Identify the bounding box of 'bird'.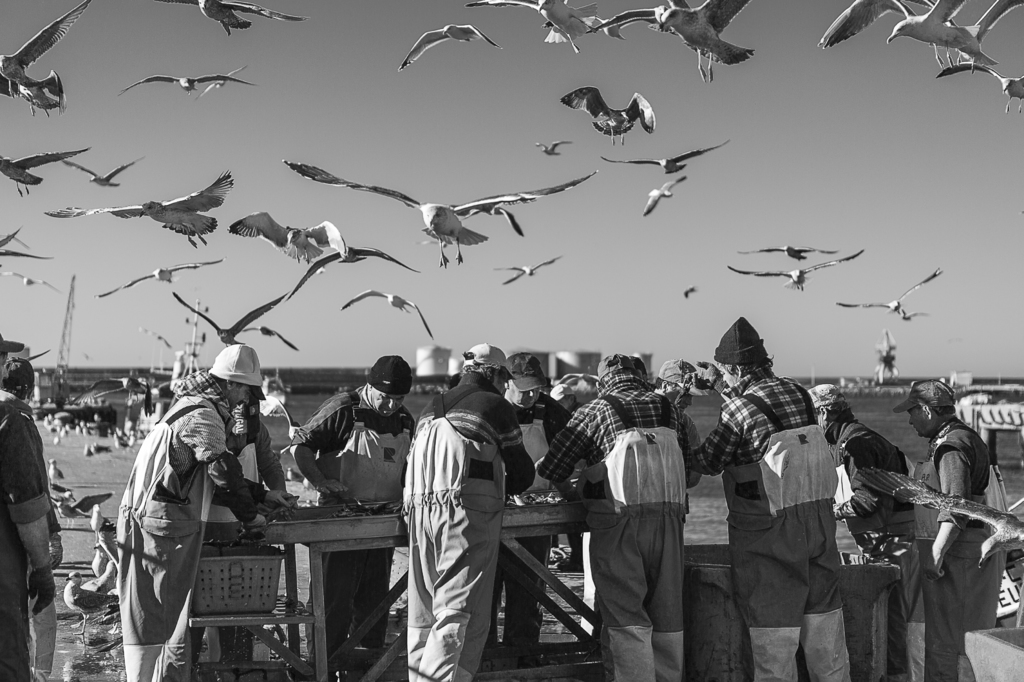
(39,168,233,252).
